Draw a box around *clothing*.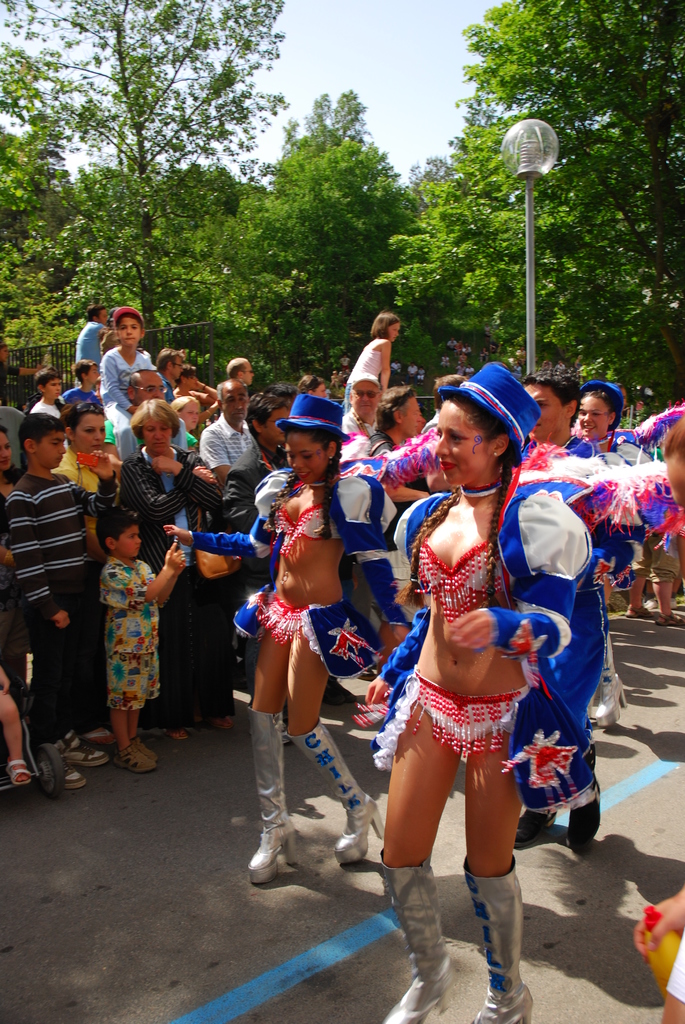
x1=86, y1=534, x2=162, y2=740.
